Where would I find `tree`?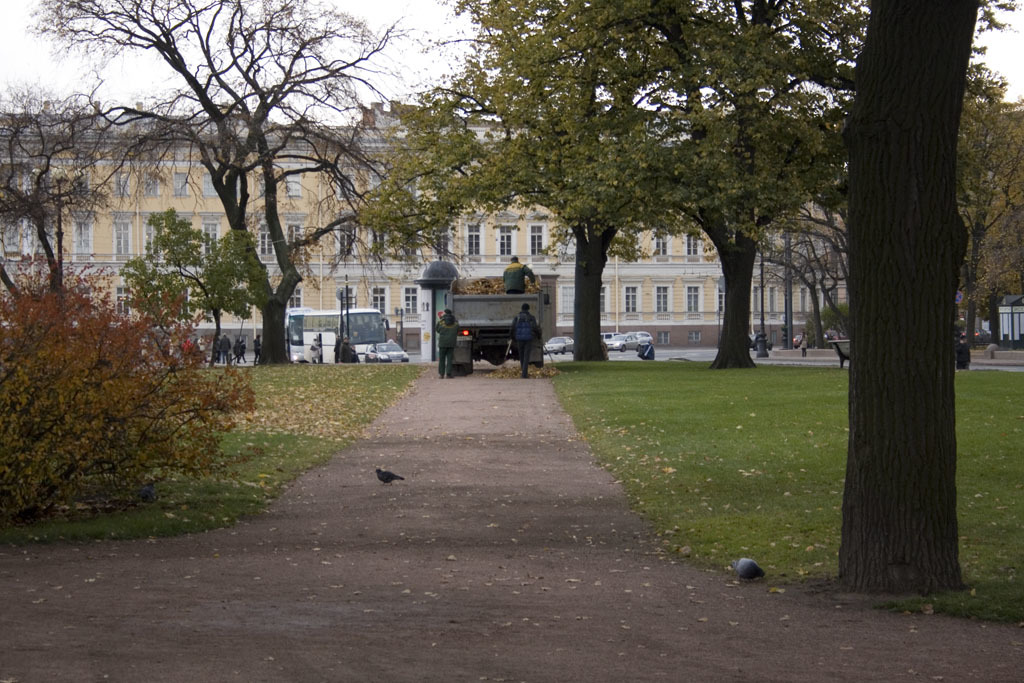
At bbox(938, 66, 1023, 363).
